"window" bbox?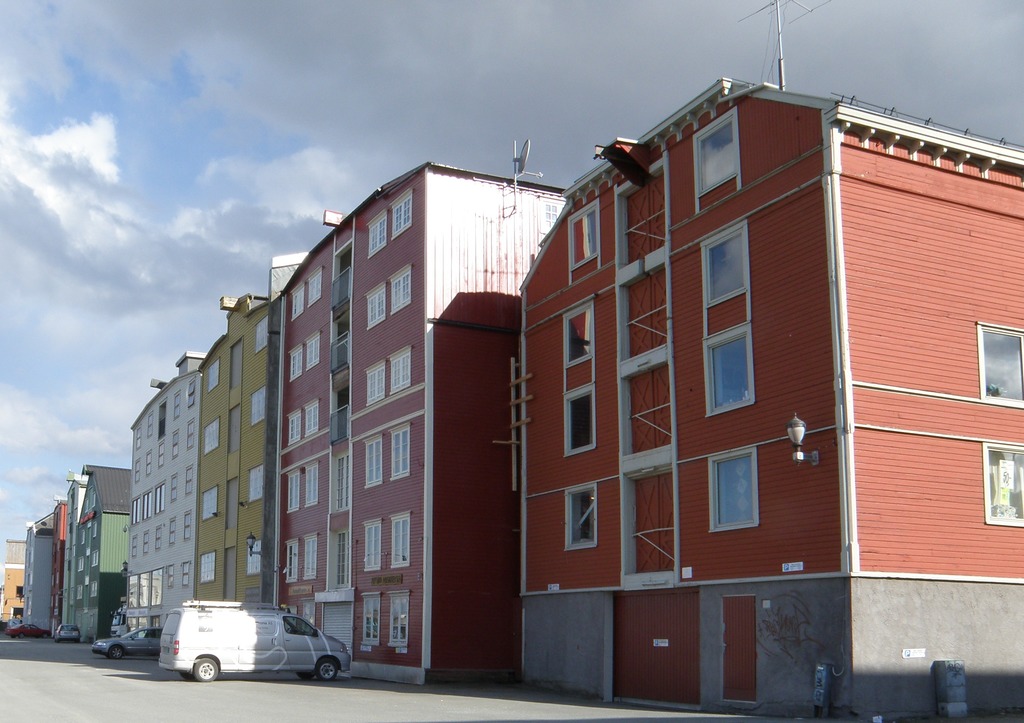
<box>692,106,741,217</box>
